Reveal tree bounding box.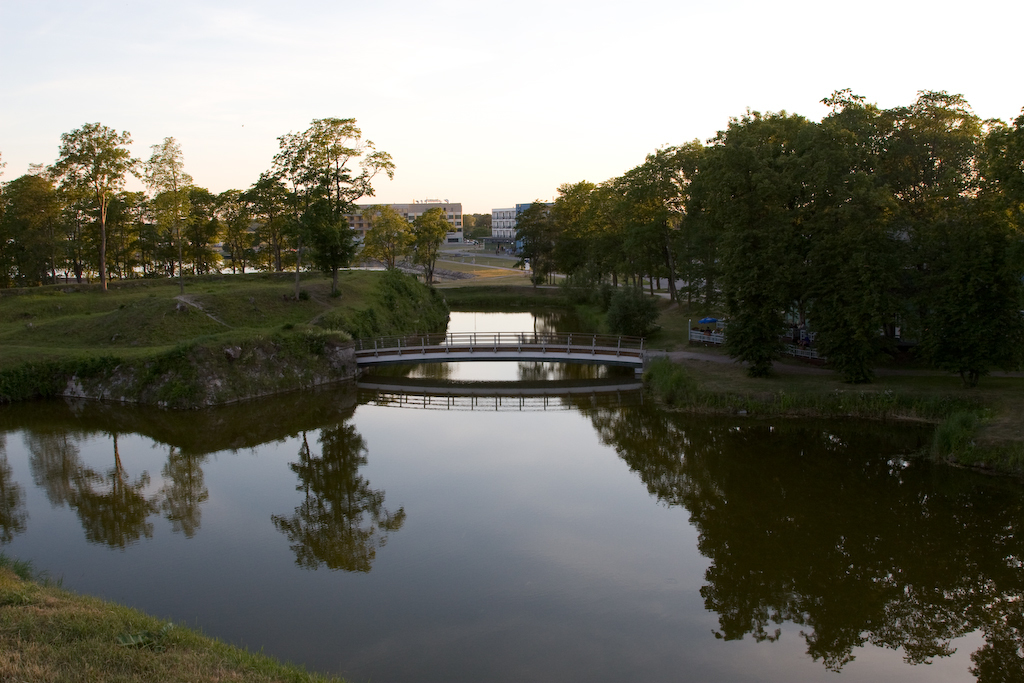
Revealed: x1=507 y1=202 x2=557 y2=283.
